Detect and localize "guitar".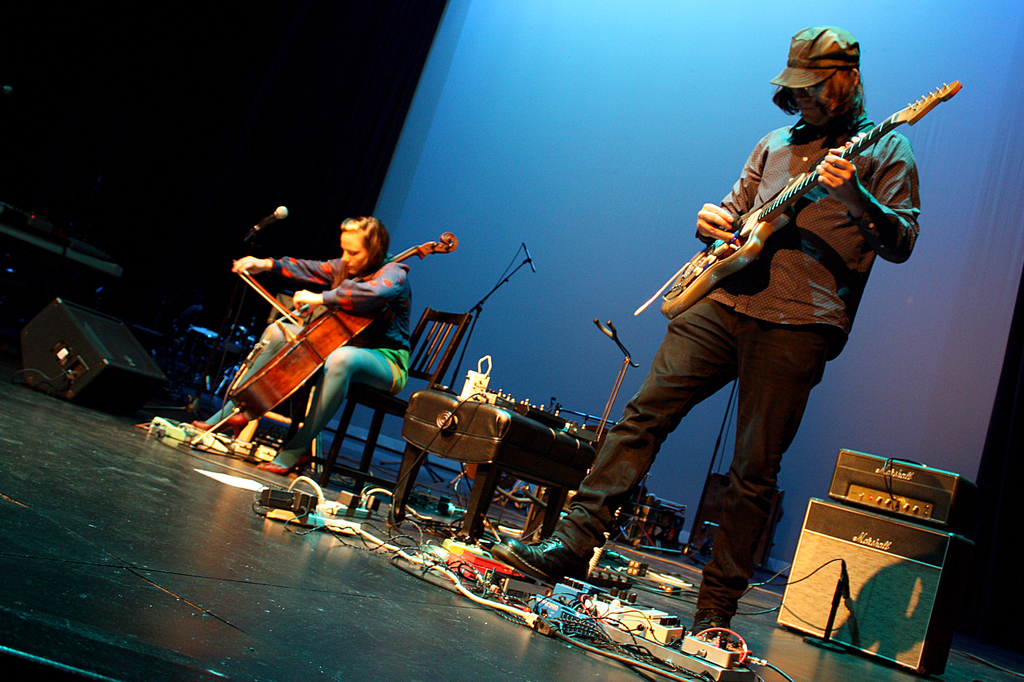
Localized at 652,86,936,349.
